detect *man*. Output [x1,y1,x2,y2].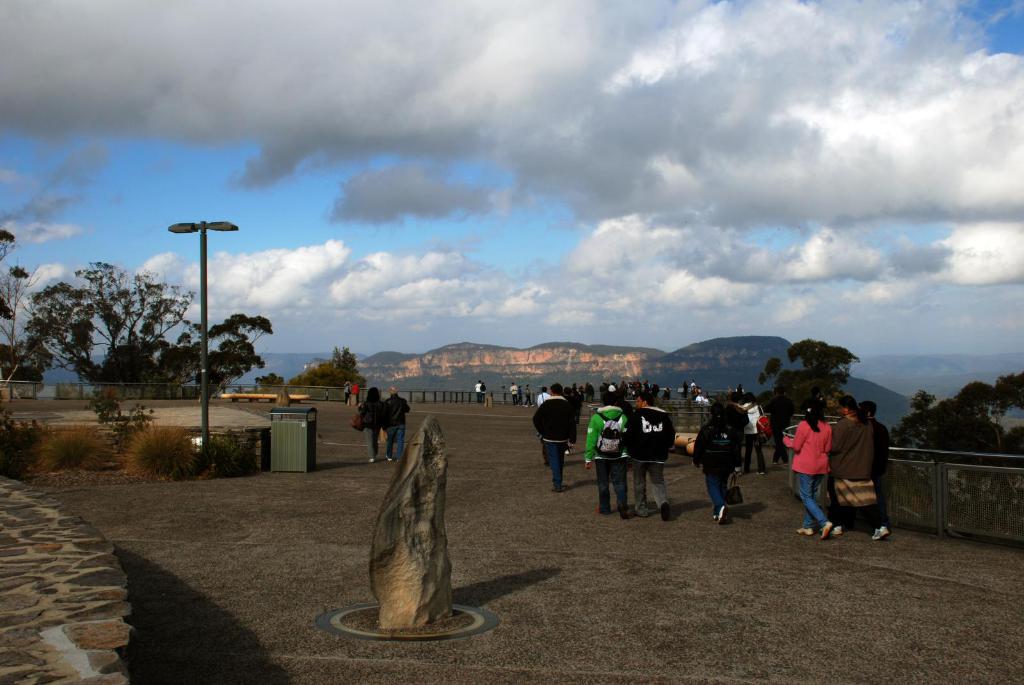
[348,379,358,405].
